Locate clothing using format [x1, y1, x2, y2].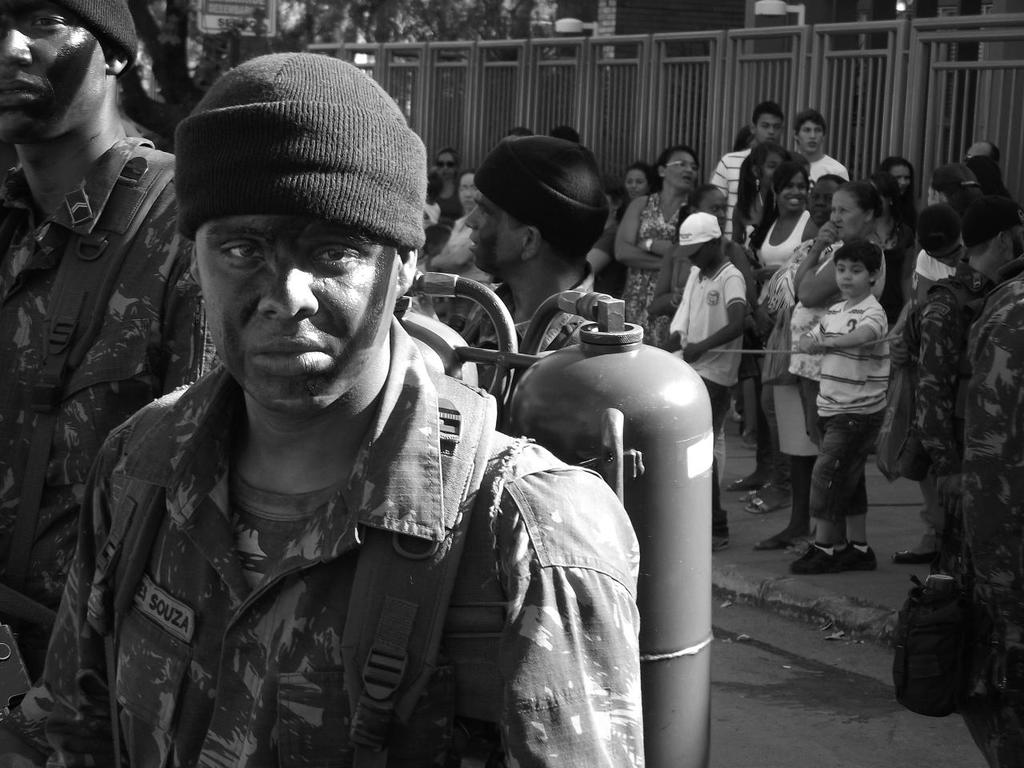
[615, 190, 701, 344].
